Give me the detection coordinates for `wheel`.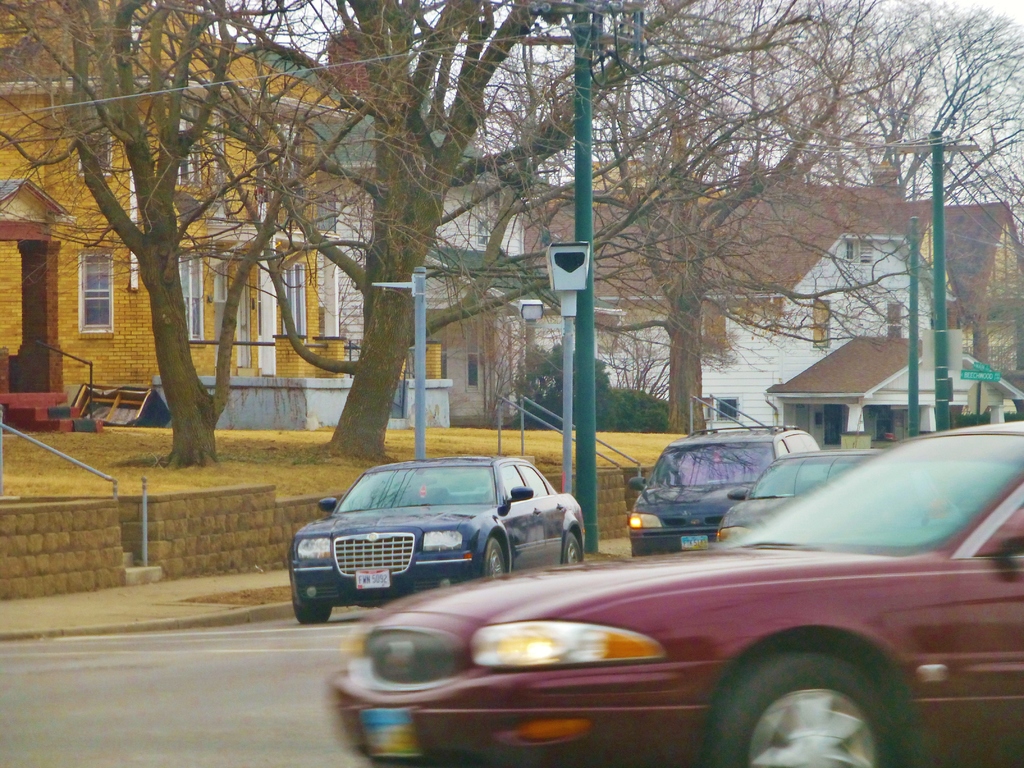
463 535 507 584.
